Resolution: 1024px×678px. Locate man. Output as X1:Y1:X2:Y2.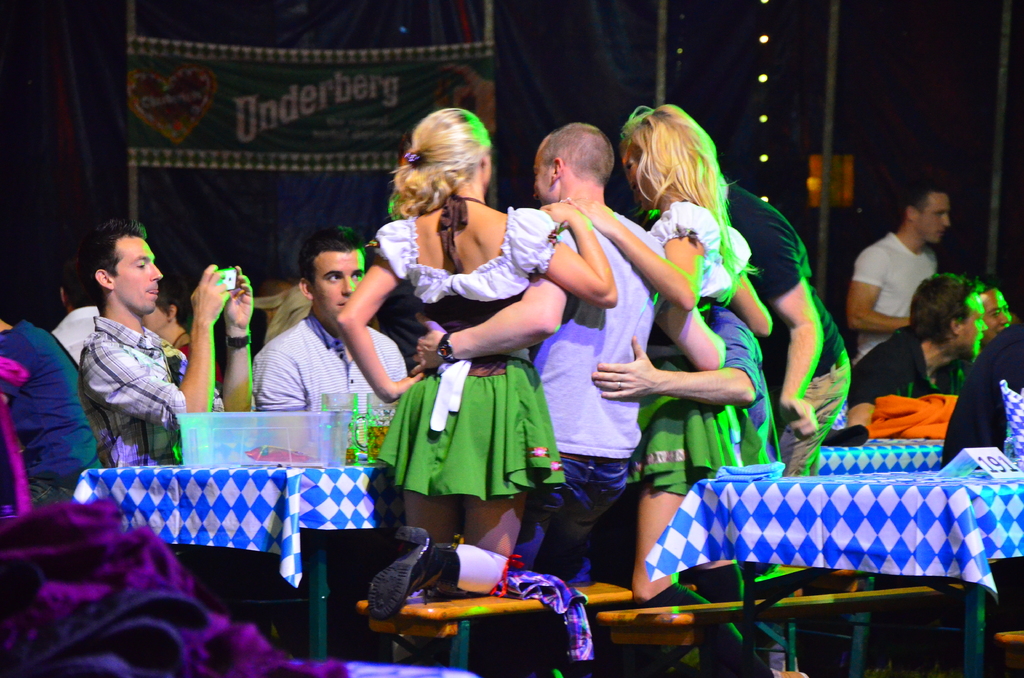
847:273:988:424.
